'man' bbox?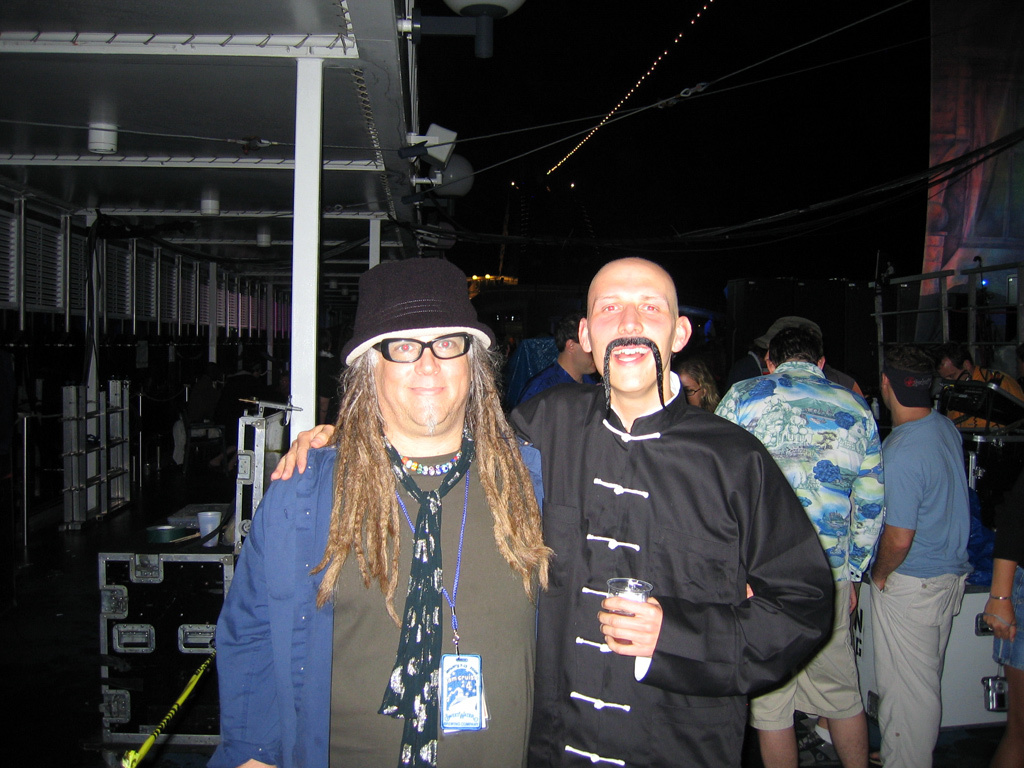
detection(984, 453, 1023, 764)
